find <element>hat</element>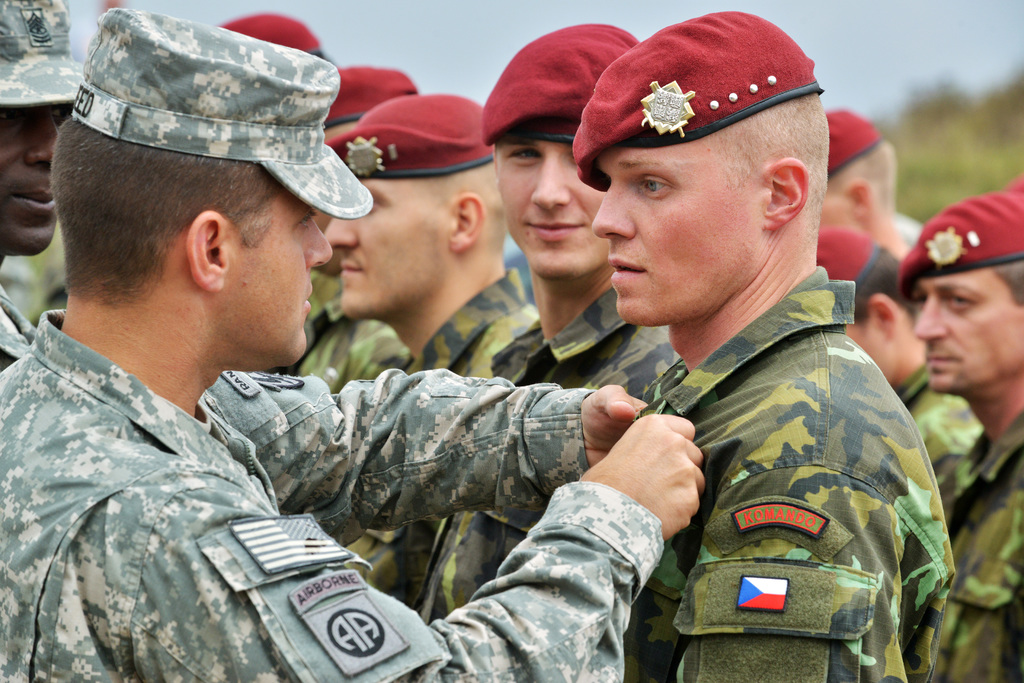
(0,0,89,108)
